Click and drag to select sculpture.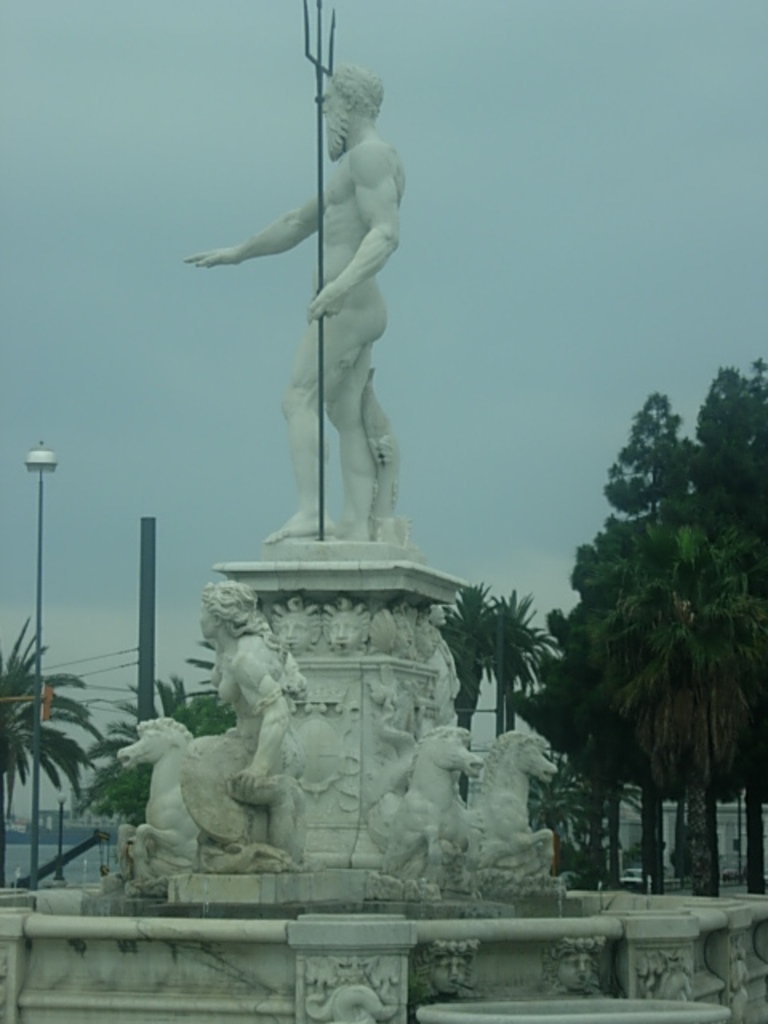
Selection: 266/584/338/656.
